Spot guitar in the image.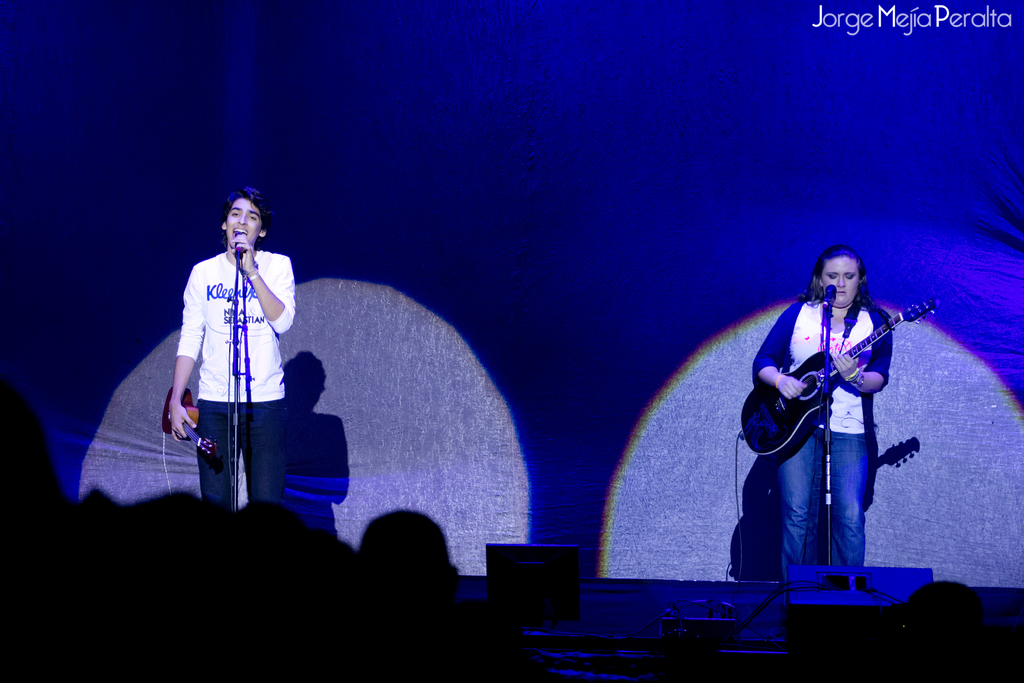
guitar found at {"x1": 740, "y1": 294, "x2": 939, "y2": 461}.
